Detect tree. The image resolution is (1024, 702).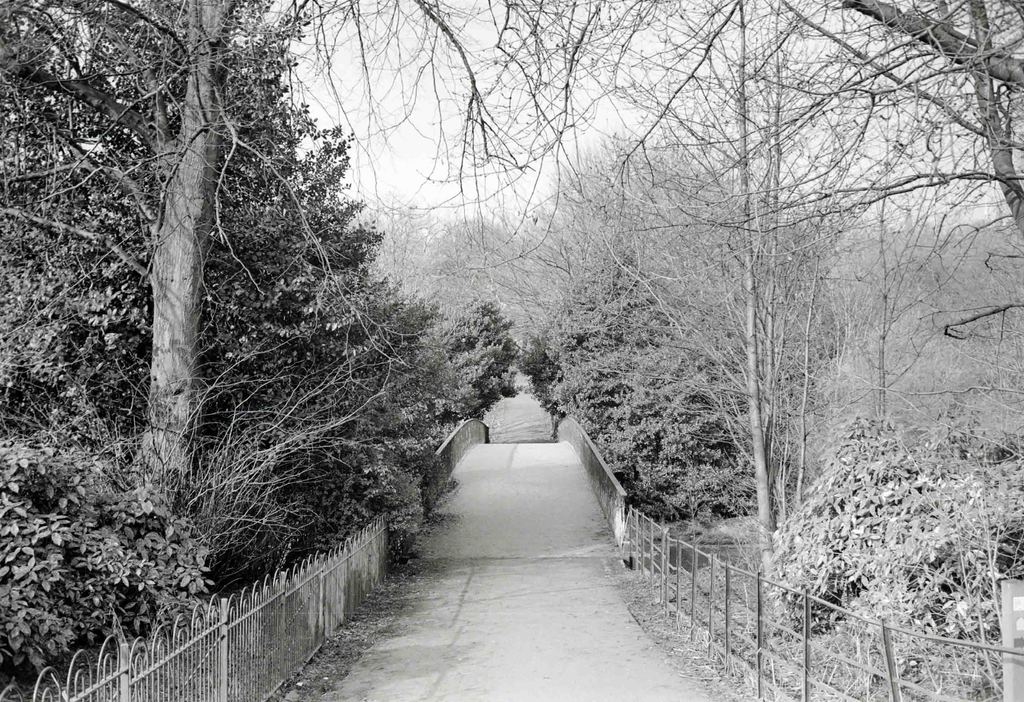
{"x1": 635, "y1": 0, "x2": 897, "y2": 618}.
